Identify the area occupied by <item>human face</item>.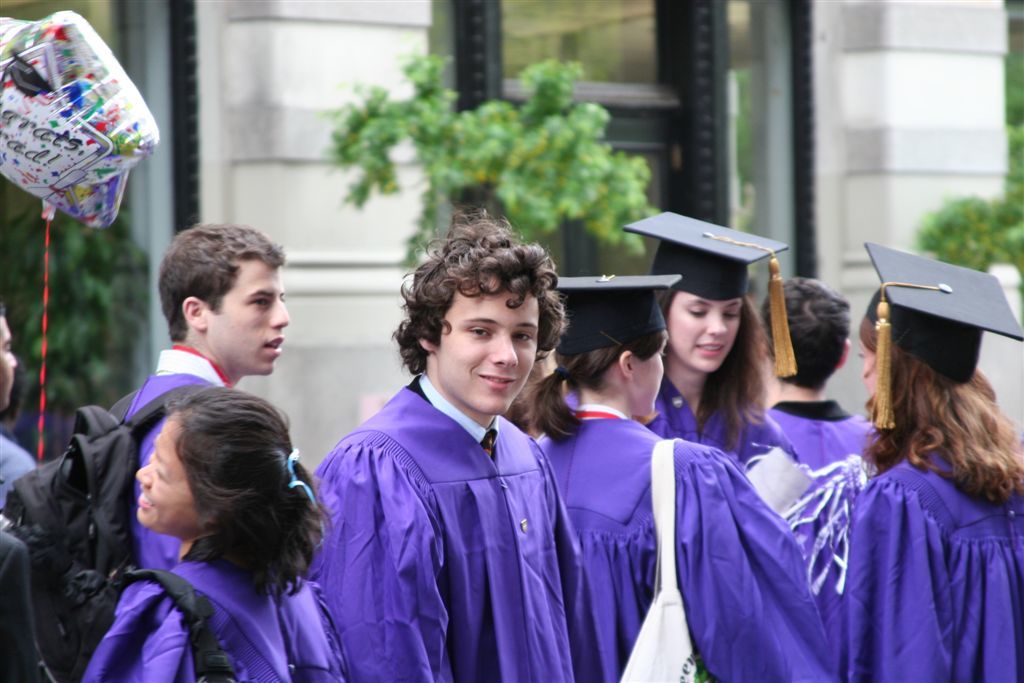
Area: (left=857, top=344, right=888, bottom=401).
